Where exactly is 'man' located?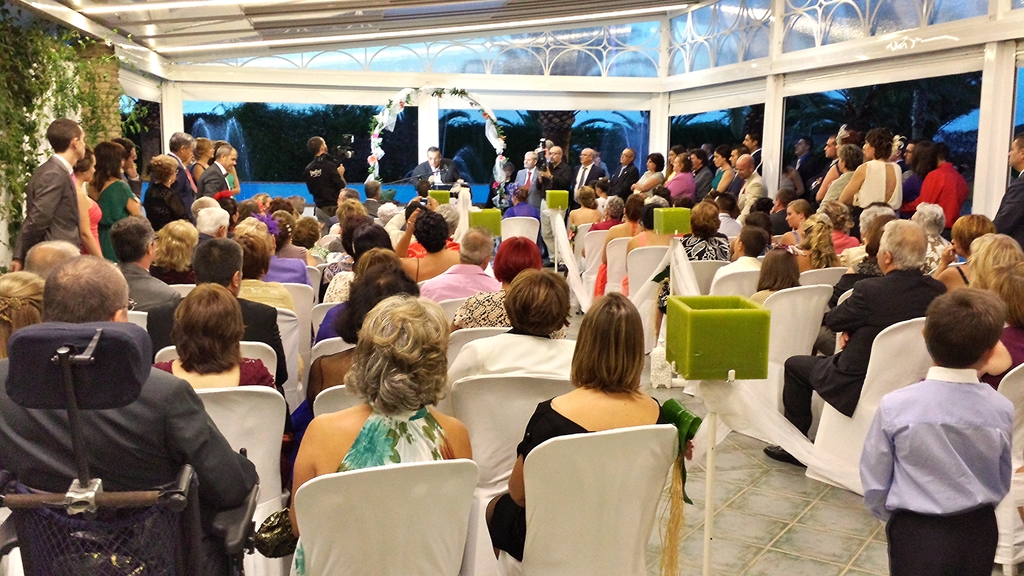
Its bounding box is [x1=26, y1=241, x2=79, y2=278].
